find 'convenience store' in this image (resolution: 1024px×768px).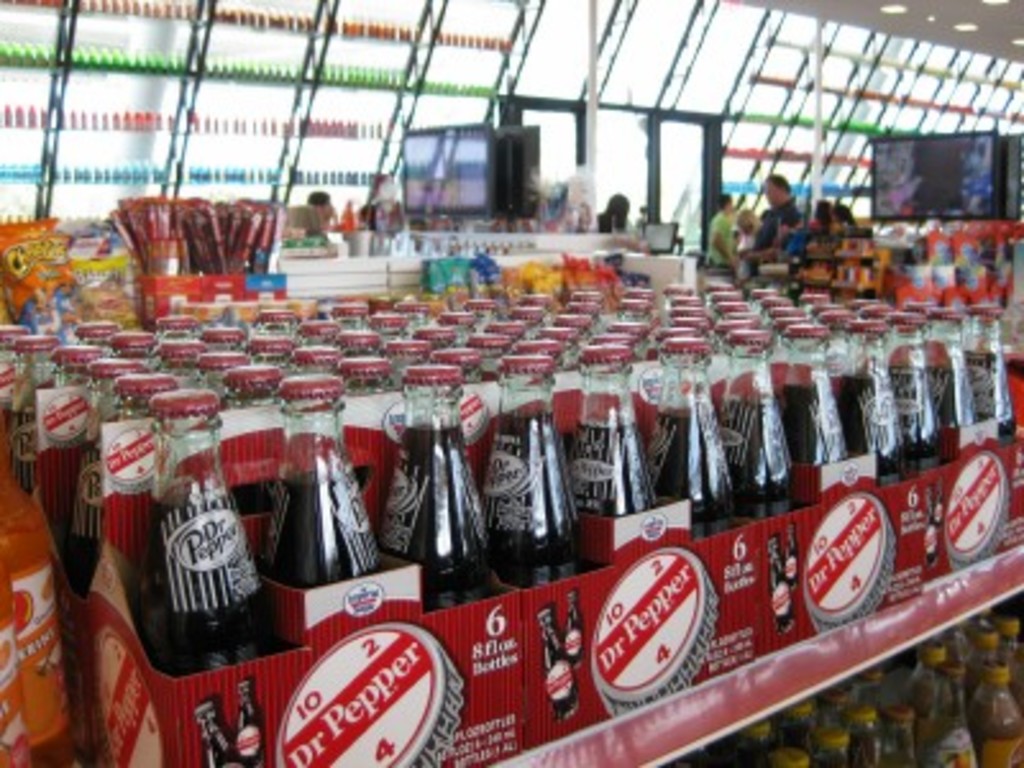
<region>82, 110, 1011, 765</region>.
